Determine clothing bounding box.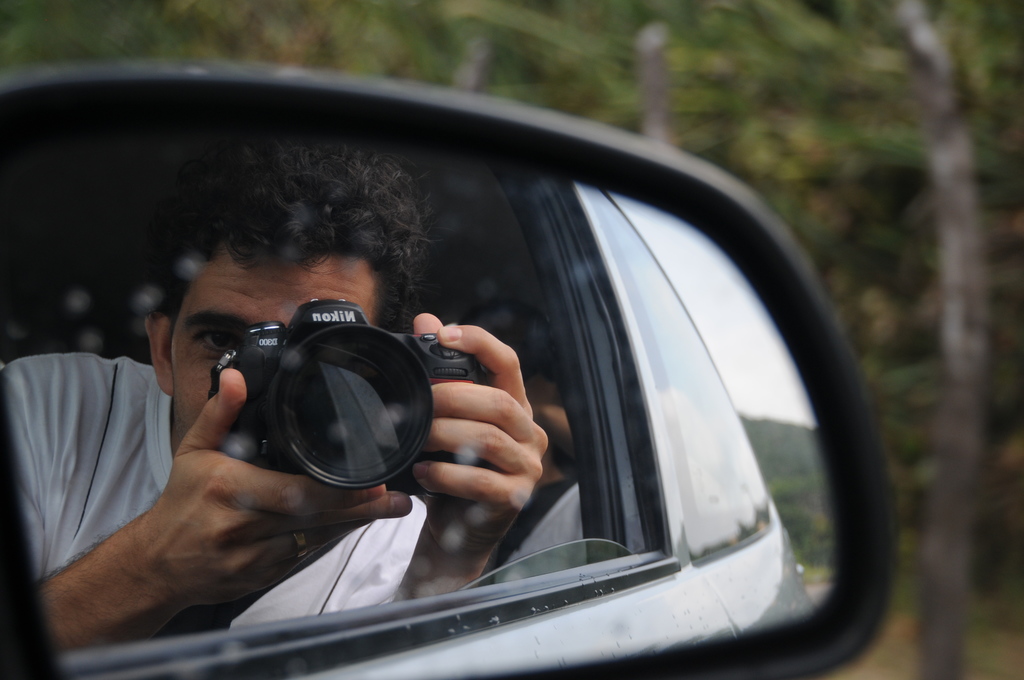
Determined: <bbox>33, 314, 376, 641</bbox>.
